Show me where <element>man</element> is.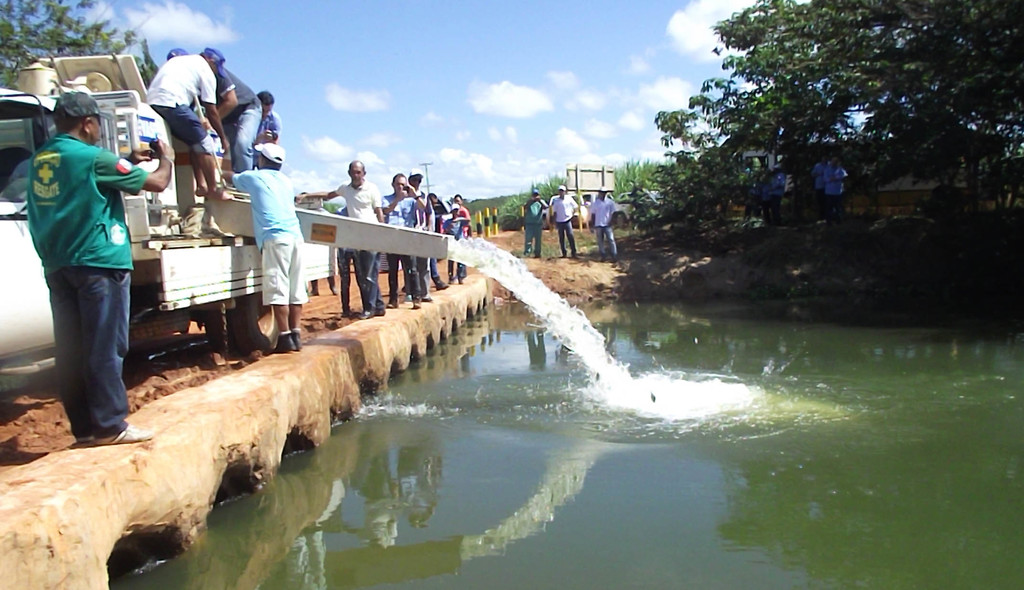
<element>man</element> is at rect(19, 77, 147, 448).
